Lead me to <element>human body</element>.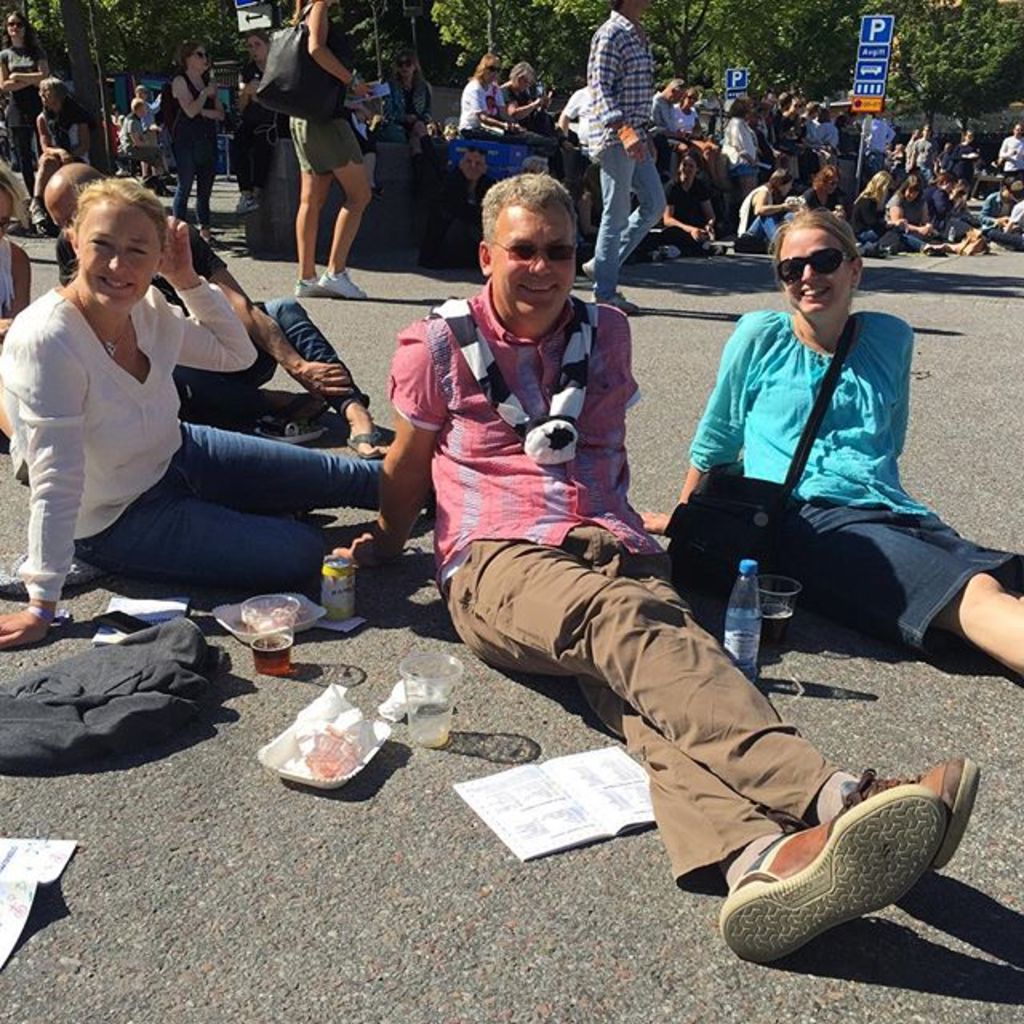
Lead to pyautogui.locateOnScreen(504, 83, 557, 133).
